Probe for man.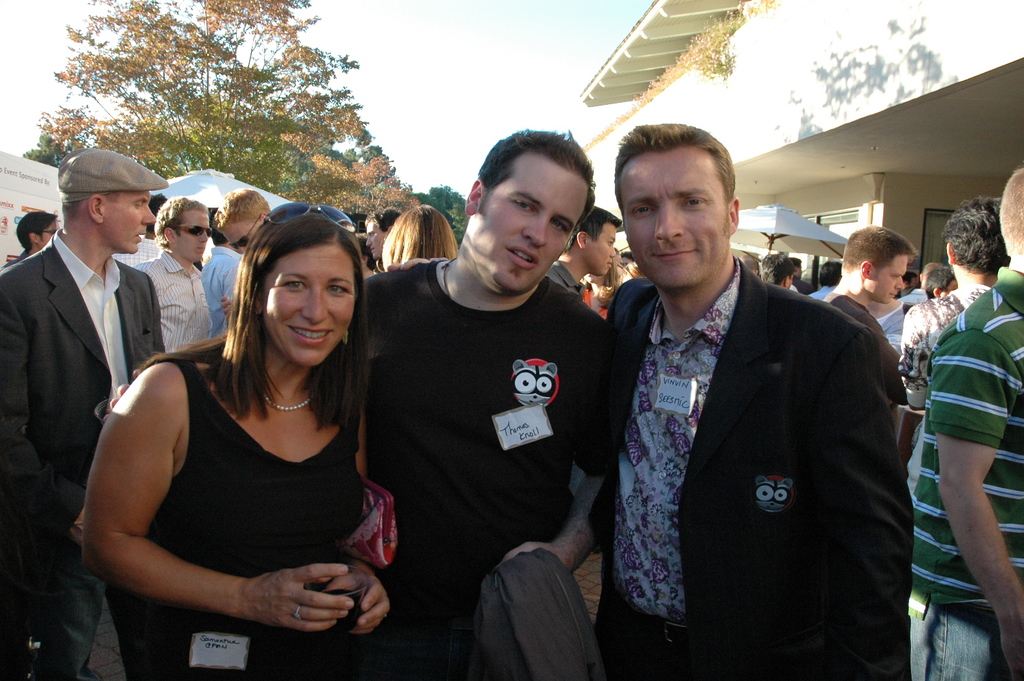
Probe result: box(364, 205, 402, 262).
